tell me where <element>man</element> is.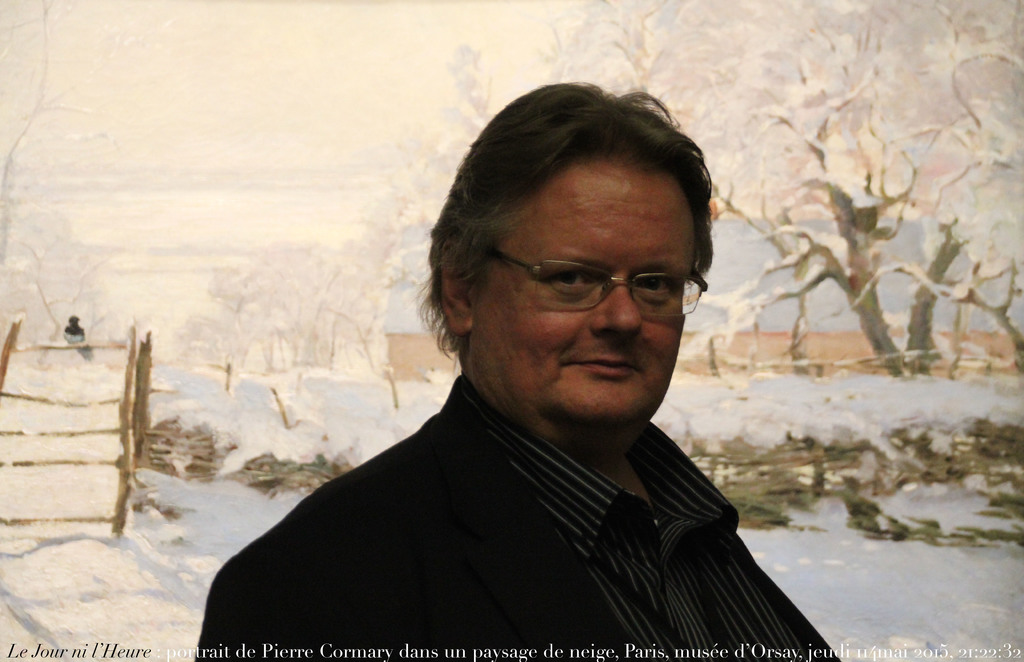
<element>man</element> is at {"left": 195, "top": 83, "right": 836, "bottom": 661}.
